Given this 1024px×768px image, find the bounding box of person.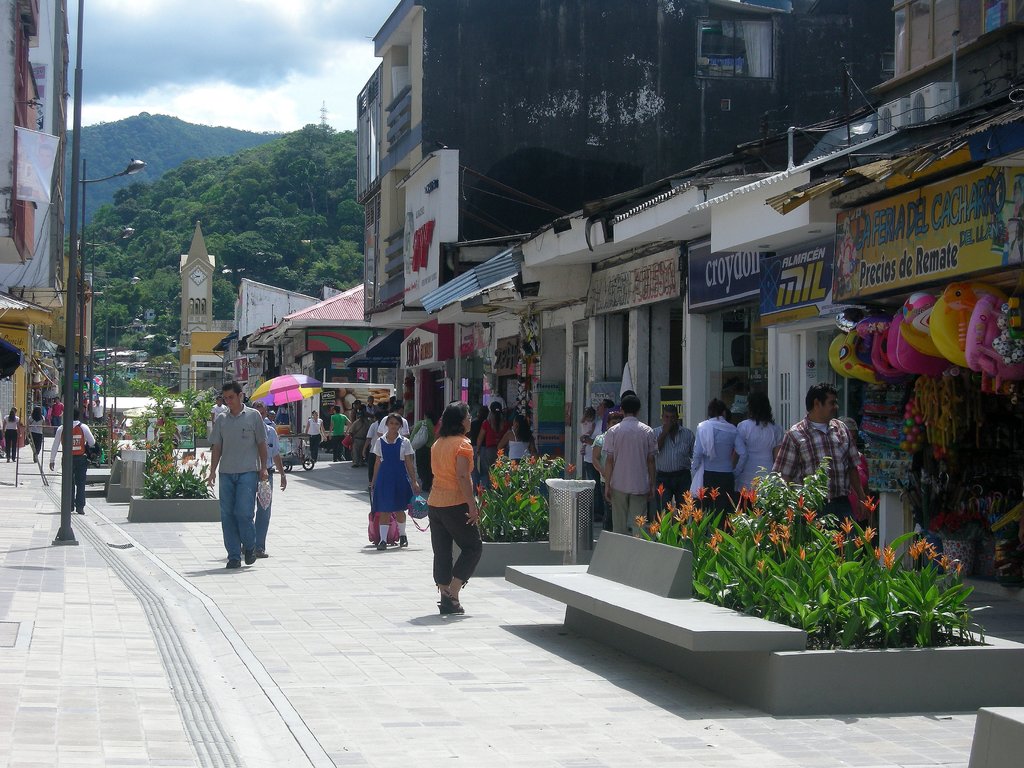
box(150, 406, 185, 465).
